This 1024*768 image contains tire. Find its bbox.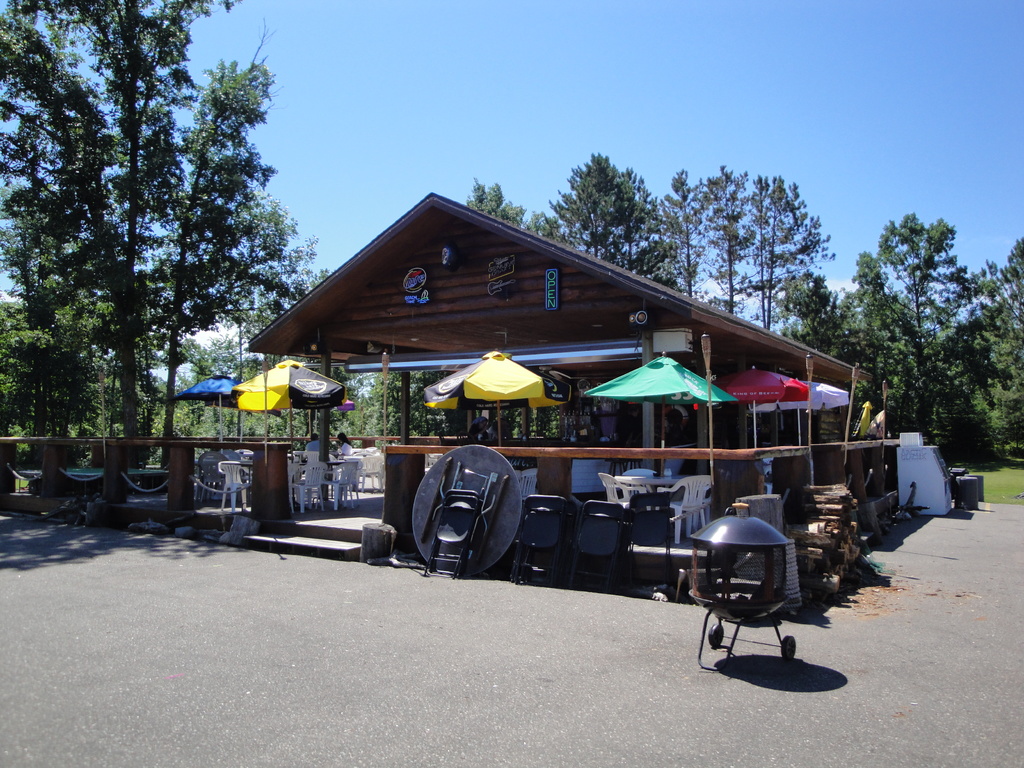
detection(711, 623, 730, 646).
